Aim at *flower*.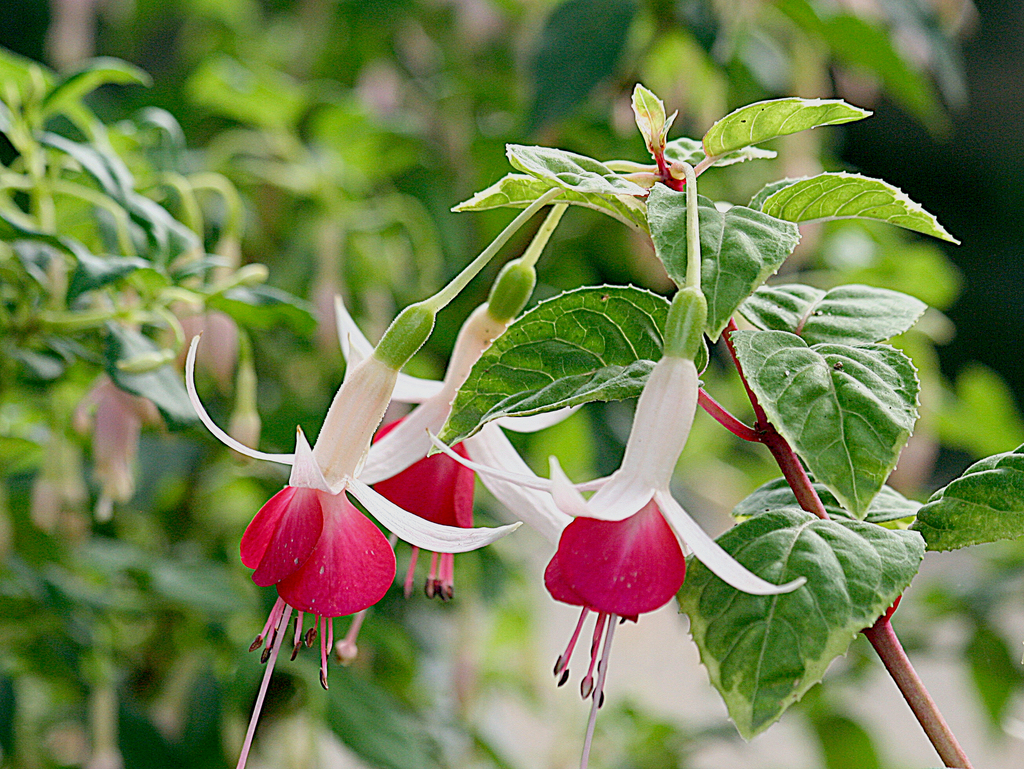
Aimed at crop(333, 259, 573, 600).
